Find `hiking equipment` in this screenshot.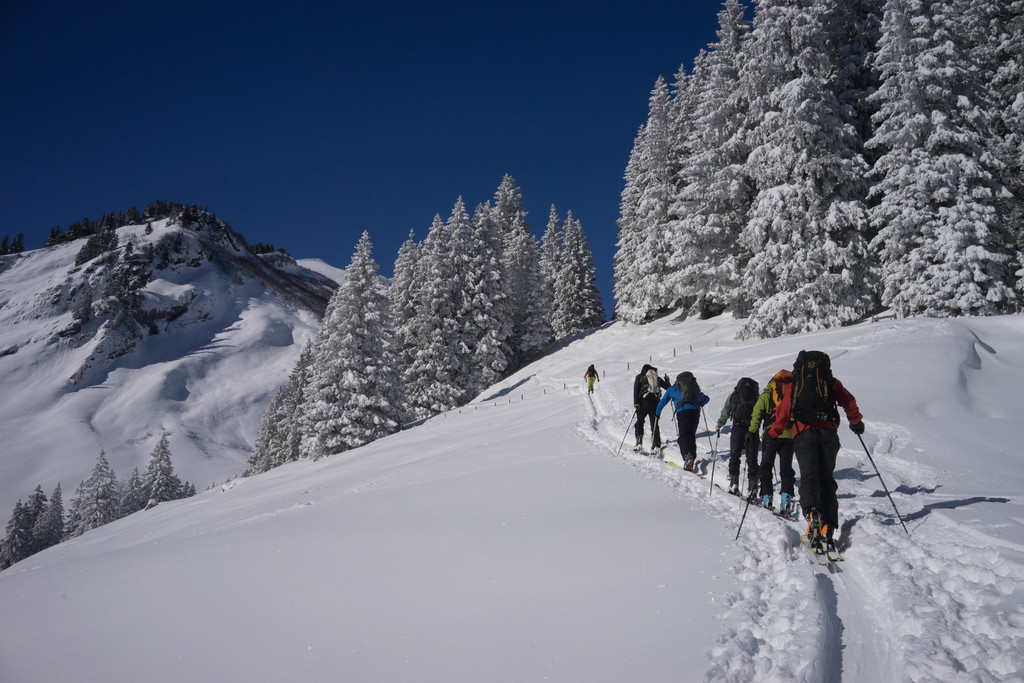
The bounding box for `hiking equipment` is [left=736, top=428, right=774, bottom=541].
